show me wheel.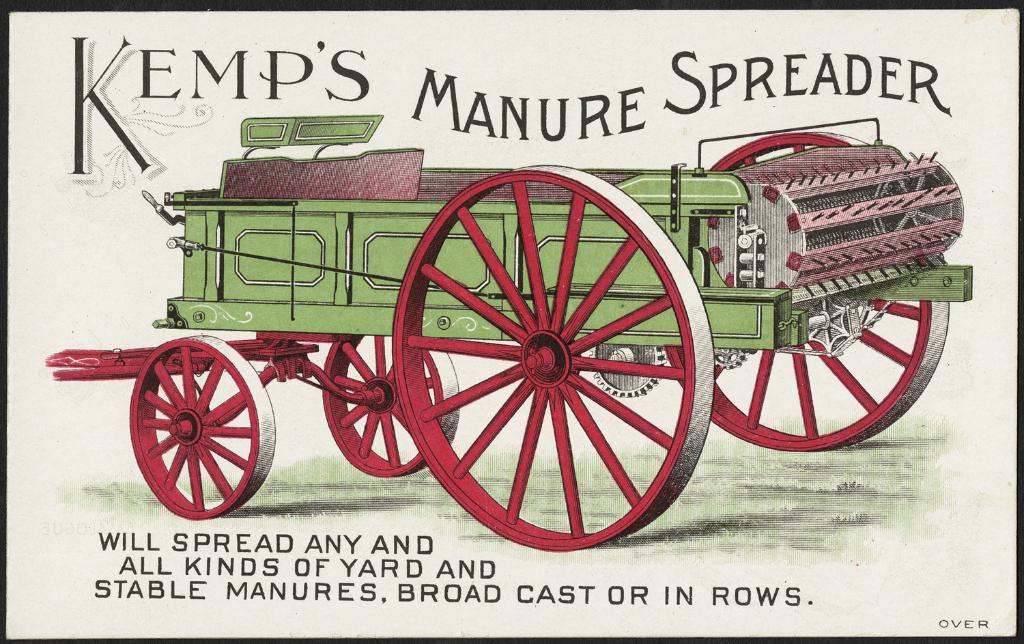
wheel is here: 406 180 700 543.
